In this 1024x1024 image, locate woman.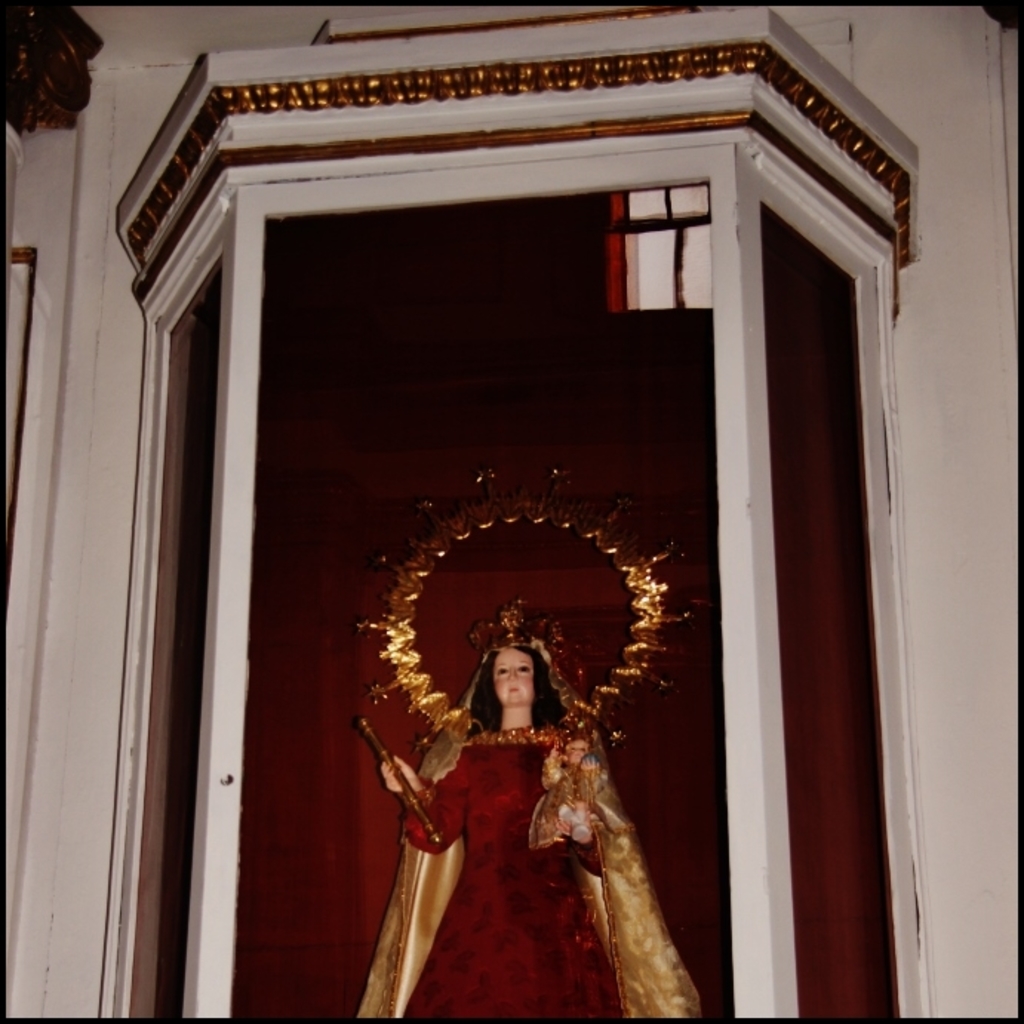
Bounding box: BBox(357, 600, 708, 1018).
